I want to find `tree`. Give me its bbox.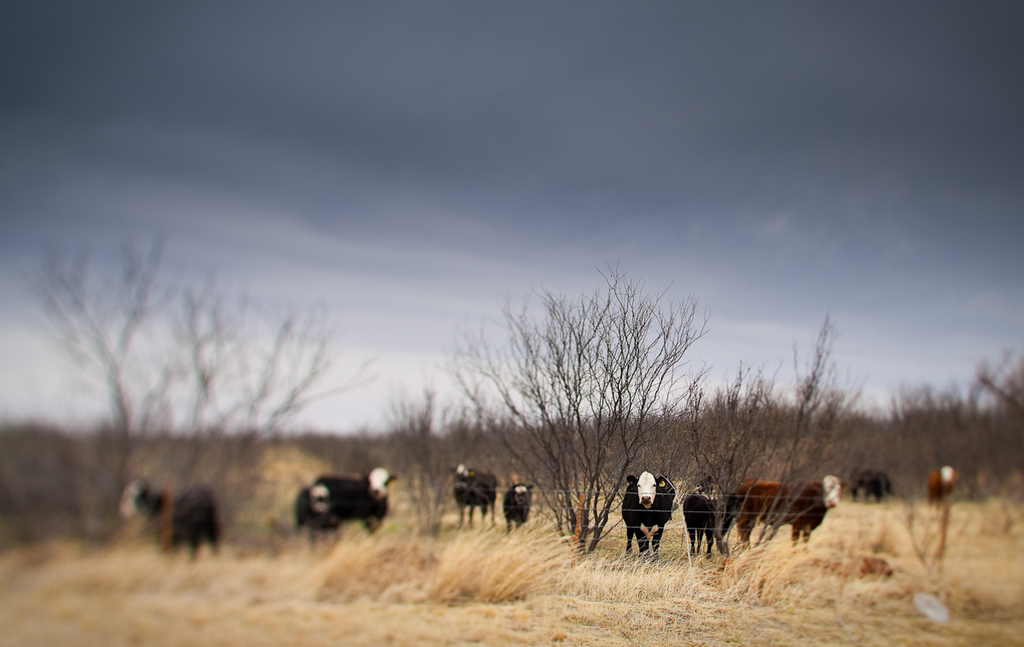
x1=473, y1=256, x2=750, y2=523.
